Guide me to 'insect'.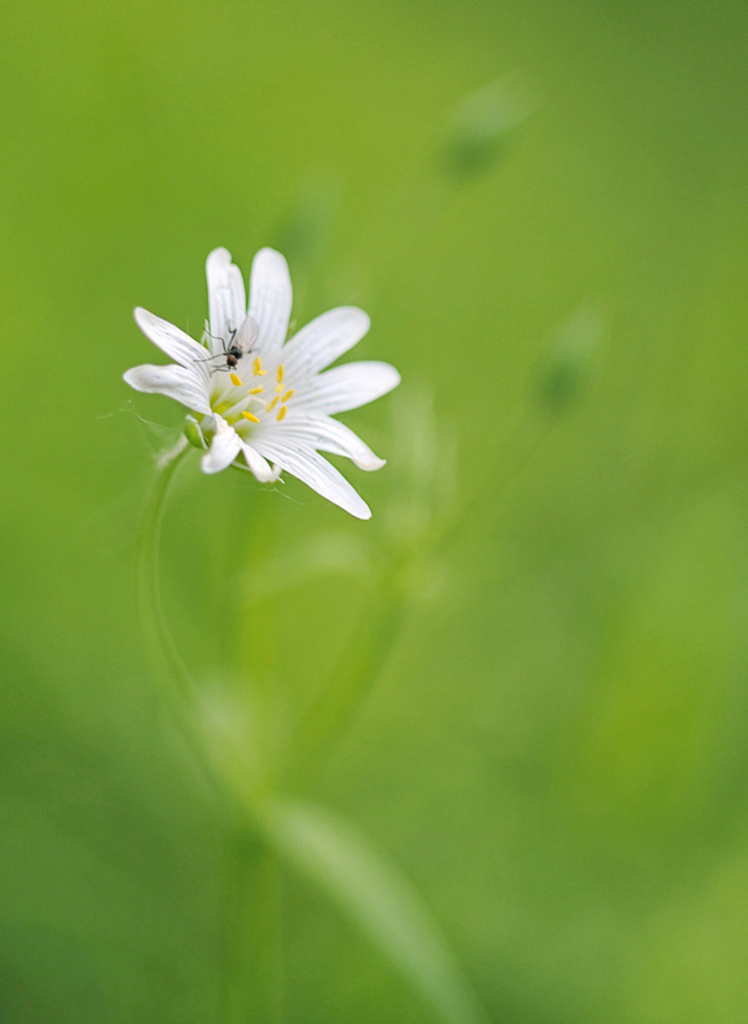
Guidance: (195,312,260,377).
